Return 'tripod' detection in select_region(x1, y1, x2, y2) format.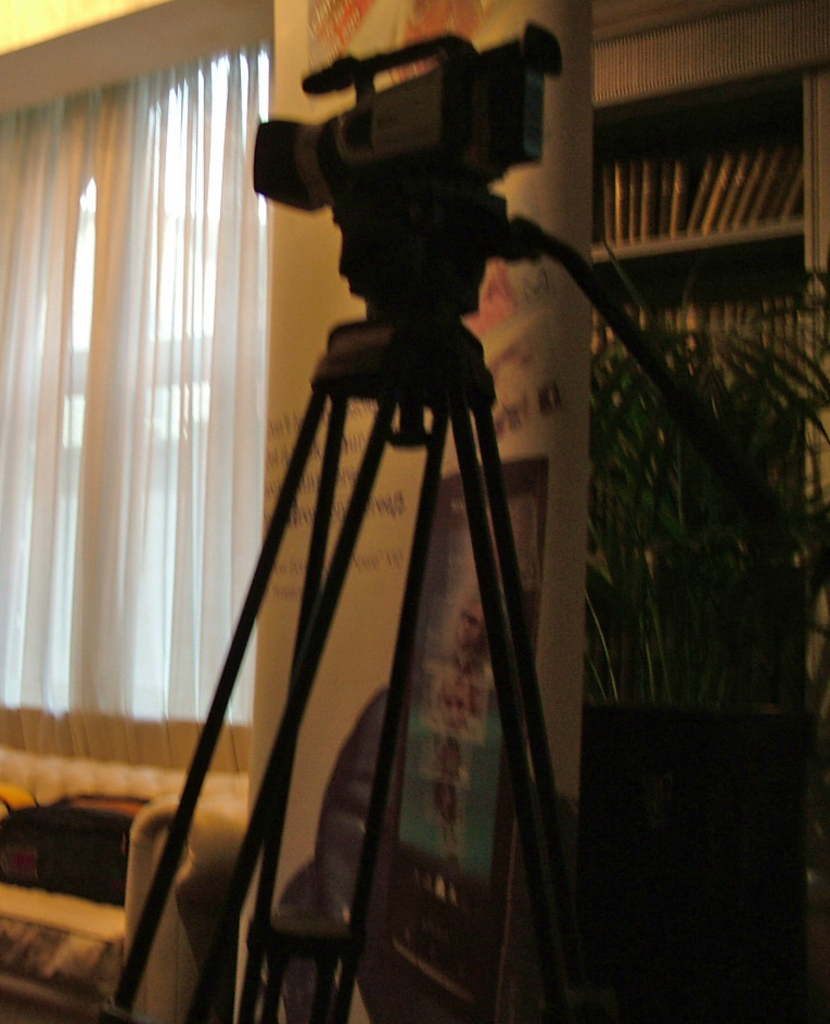
select_region(110, 182, 728, 1023).
